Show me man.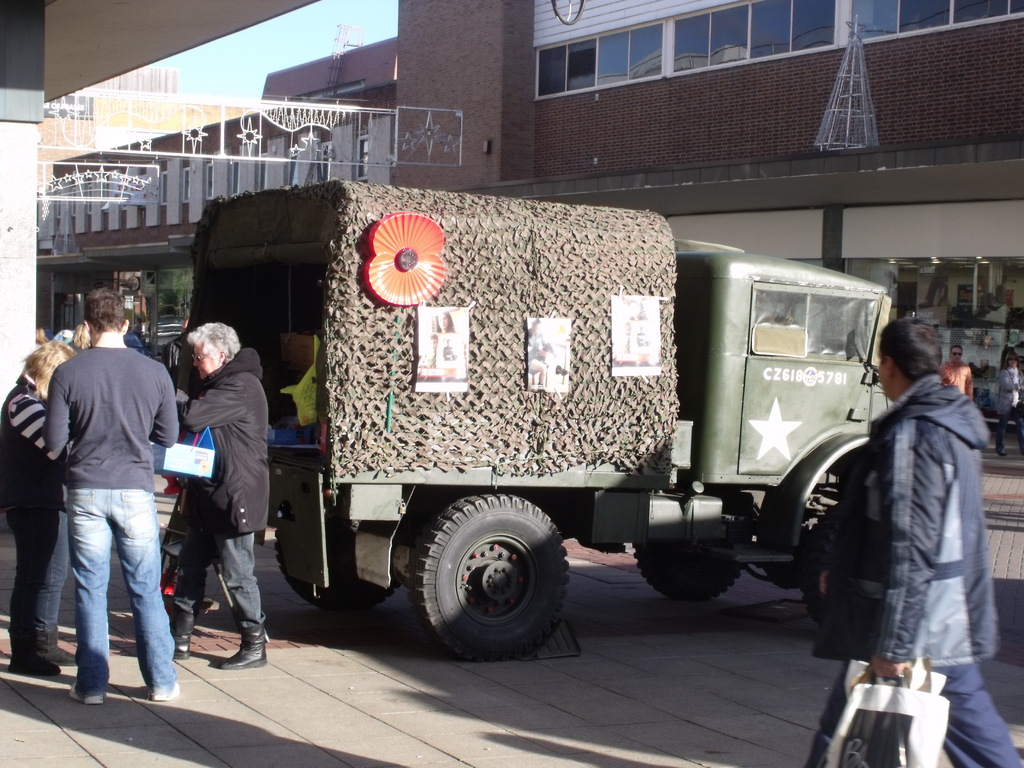
man is here: BBox(801, 320, 1022, 767).
